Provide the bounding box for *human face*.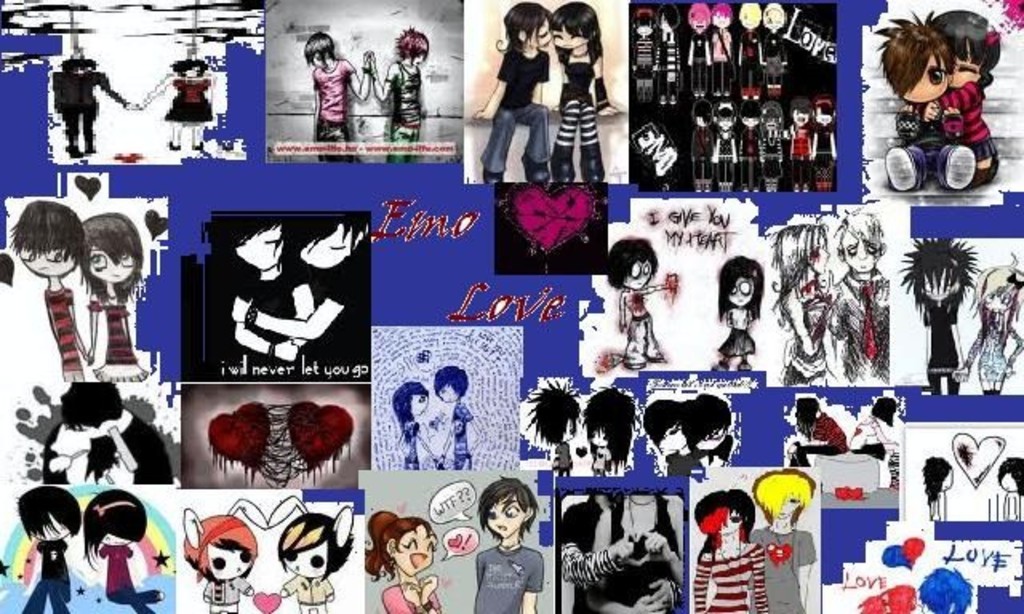
(x1=299, y1=221, x2=363, y2=267).
